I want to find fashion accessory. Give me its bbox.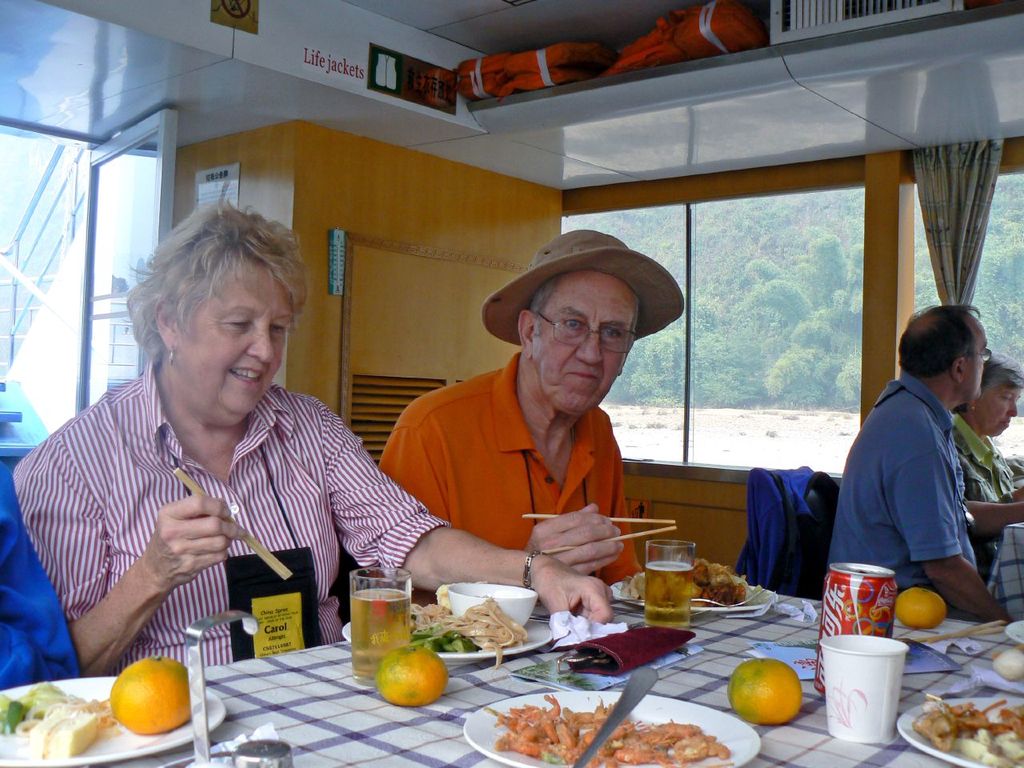
164:348:176:366.
